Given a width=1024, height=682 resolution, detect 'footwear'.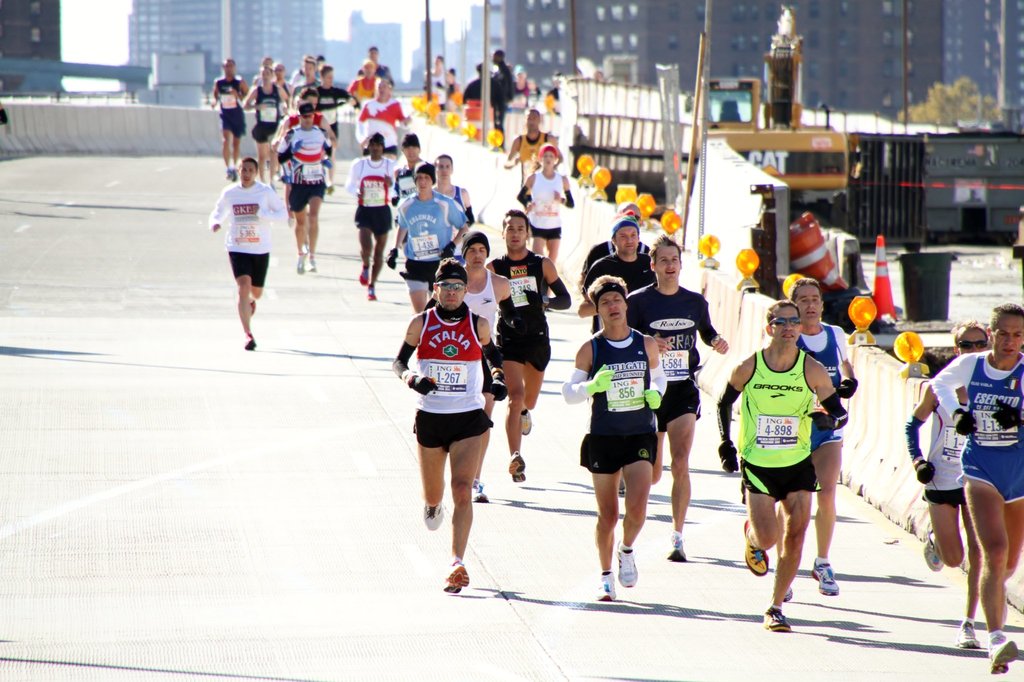
box=[442, 563, 467, 594].
